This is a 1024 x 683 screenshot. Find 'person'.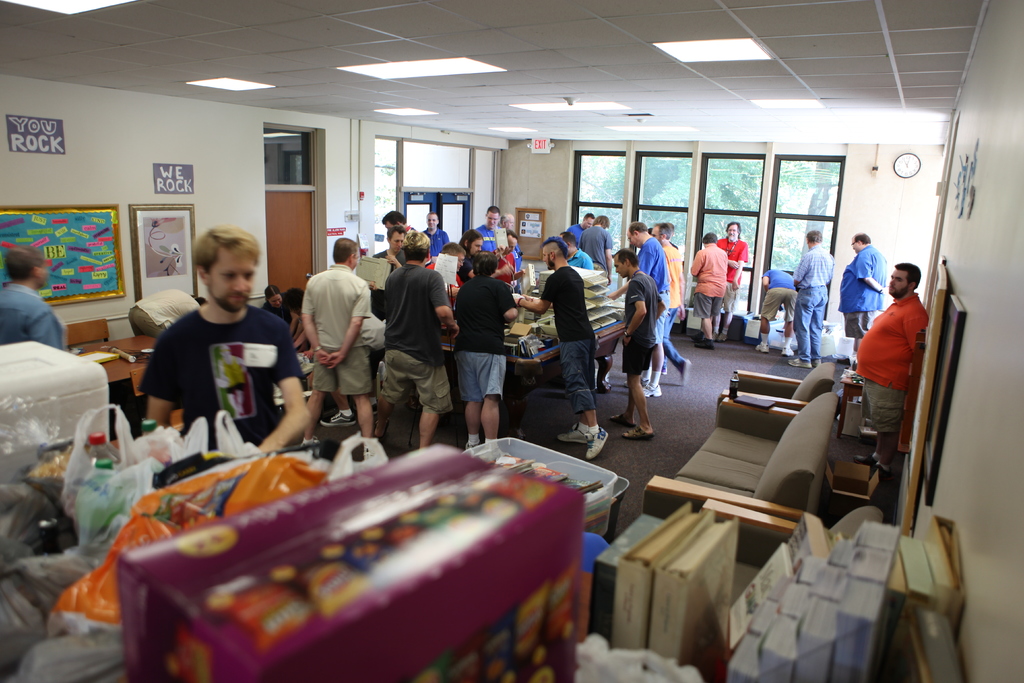
Bounding box: (716,225,749,339).
